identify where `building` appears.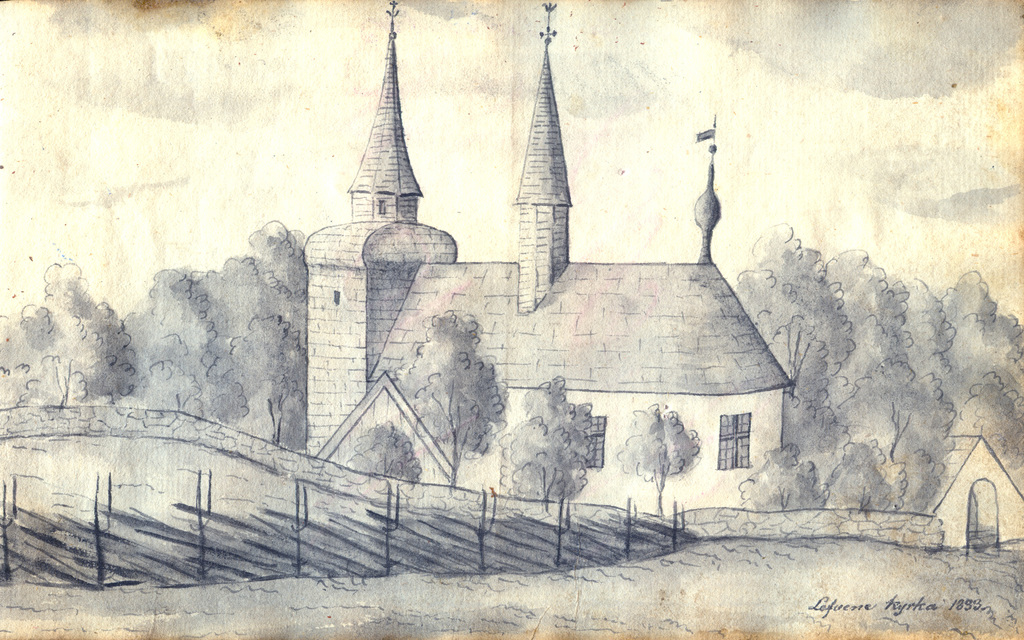
Appears at region(919, 437, 1023, 551).
